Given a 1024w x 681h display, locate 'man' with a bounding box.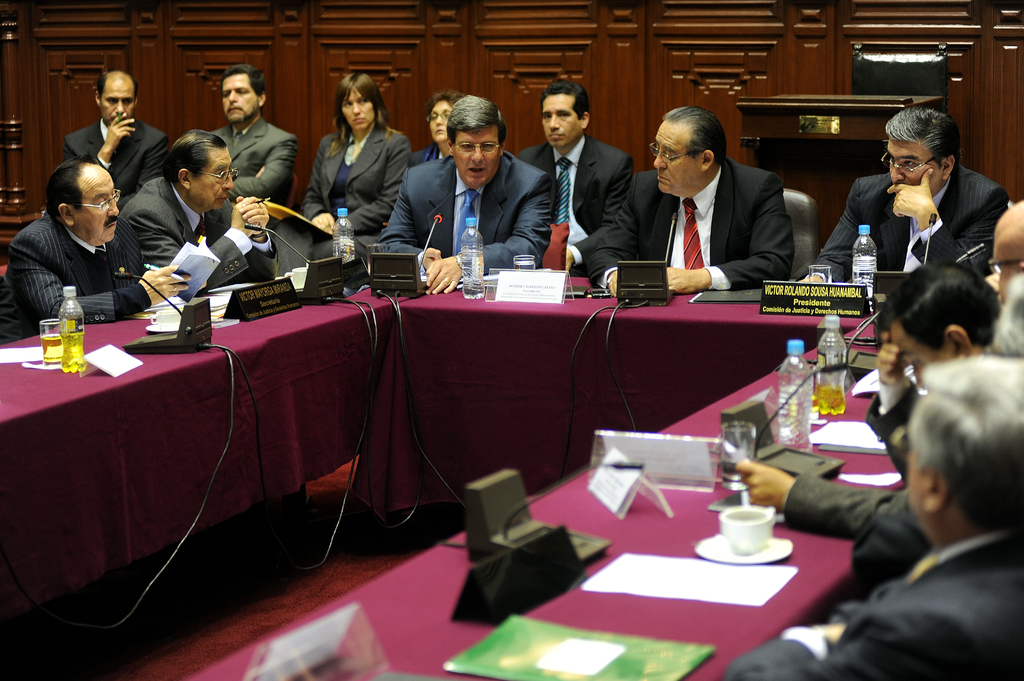
Located: [218, 63, 296, 204].
